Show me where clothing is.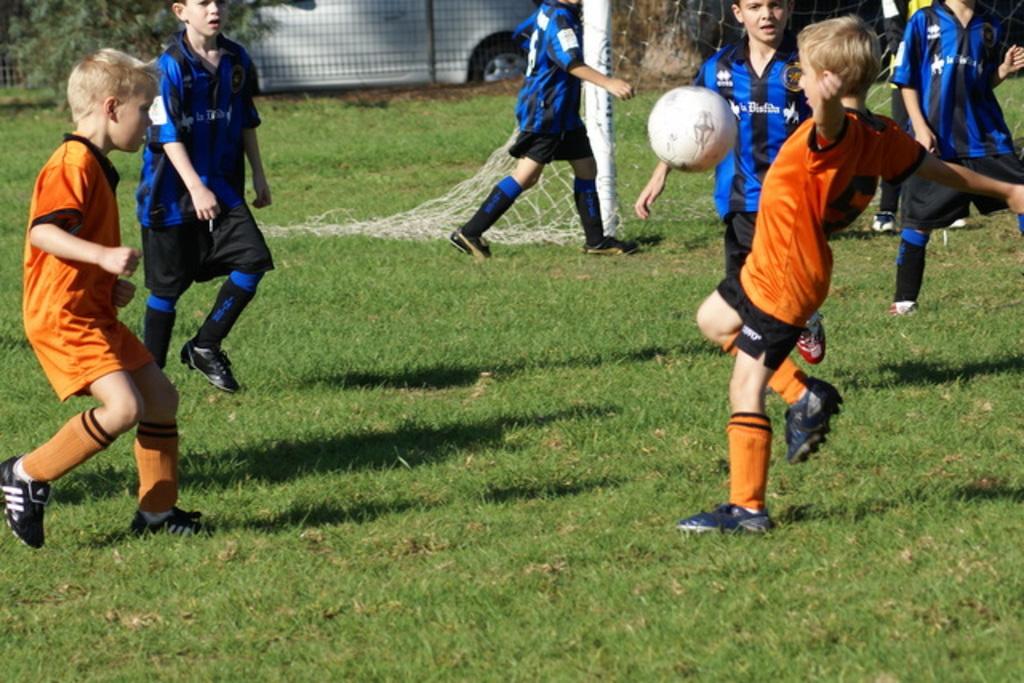
clothing is at (731, 70, 909, 393).
